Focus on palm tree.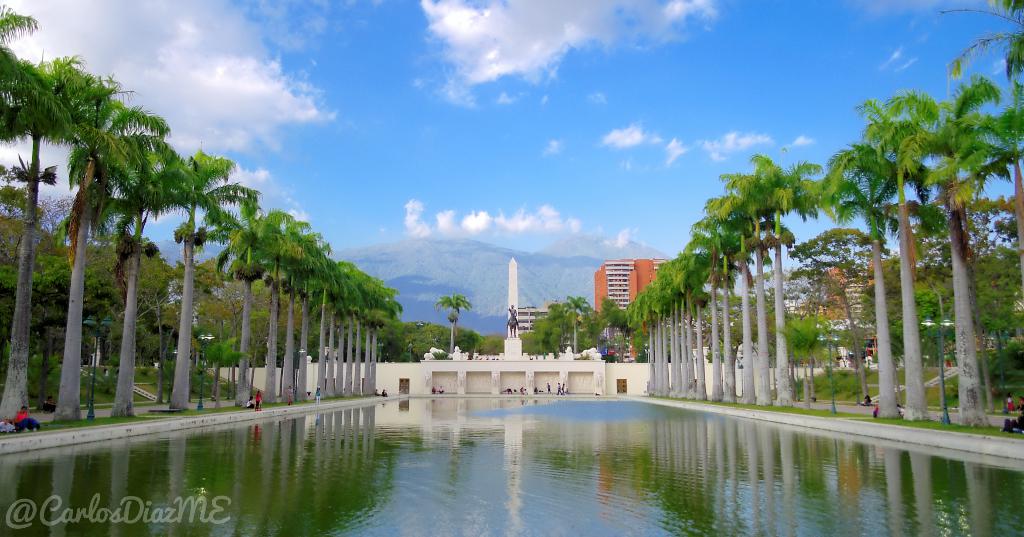
Focused at bbox(15, 48, 113, 430).
